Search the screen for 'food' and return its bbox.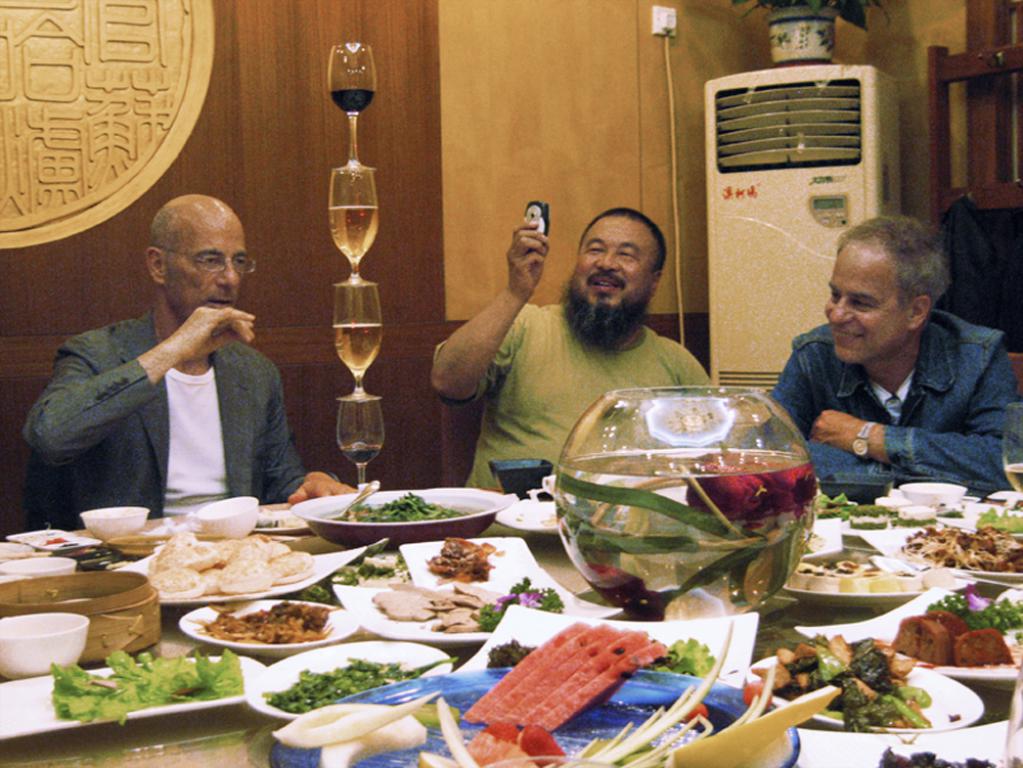
Found: rect(845, 501, 941, 533).
